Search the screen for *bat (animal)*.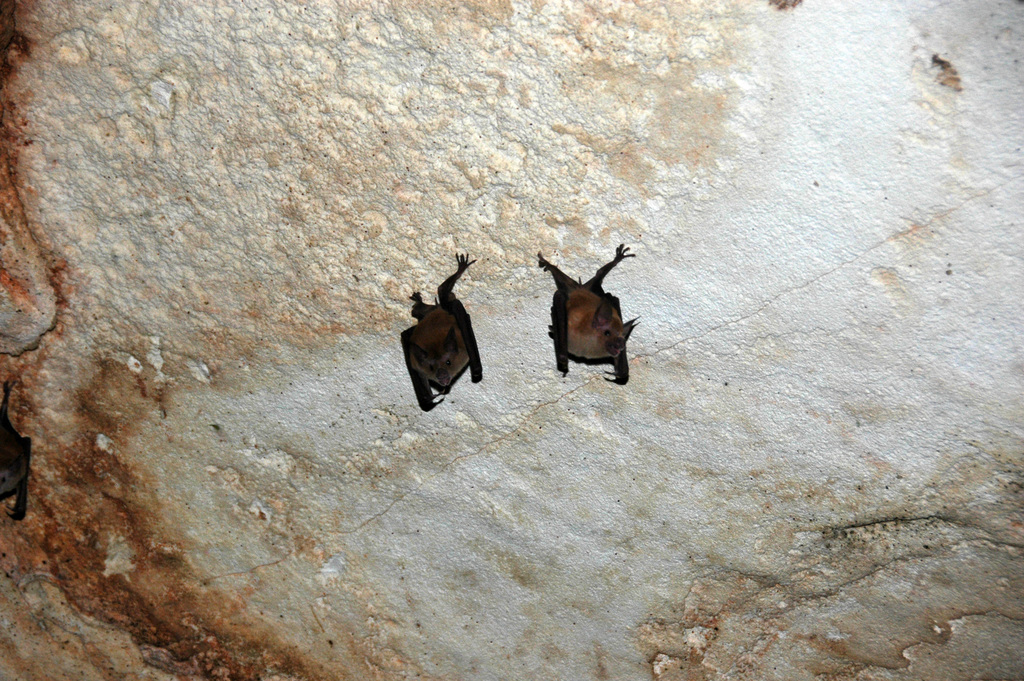
Found at rect(396, 252, 479, 414).
